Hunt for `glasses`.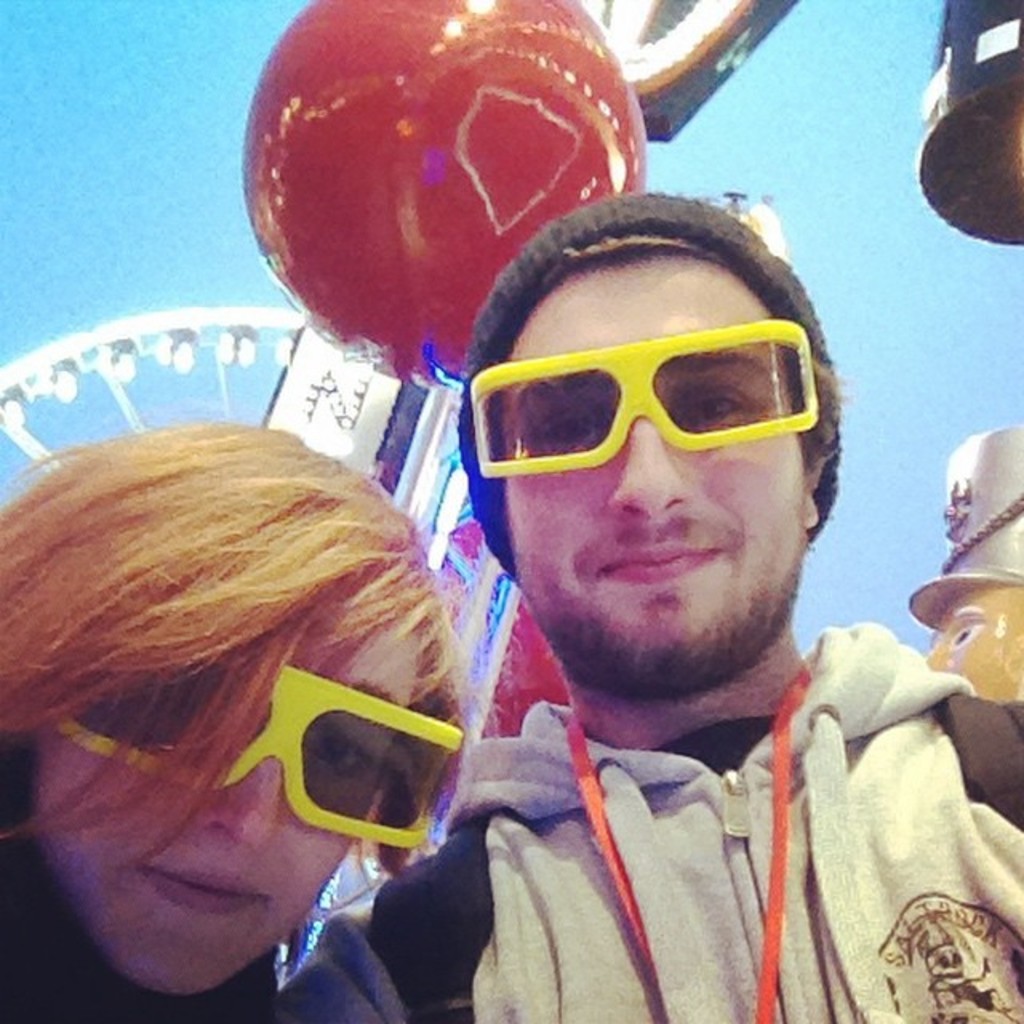
Hunted down at detection(450, 320, 840, 485).
